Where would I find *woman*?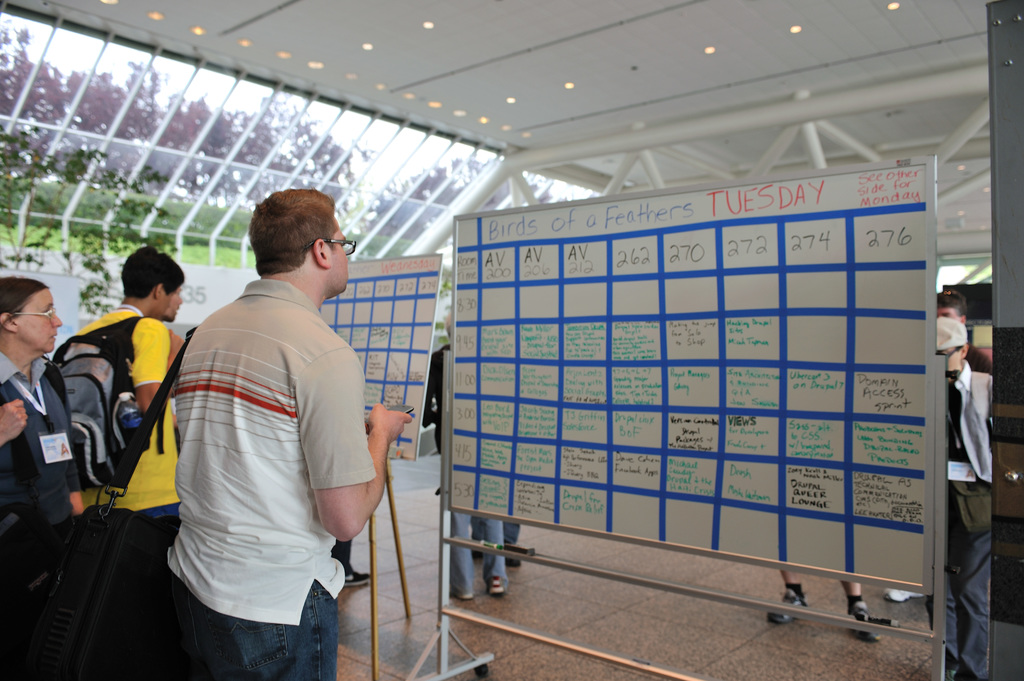
At rect(0, 270, 104, 590).
